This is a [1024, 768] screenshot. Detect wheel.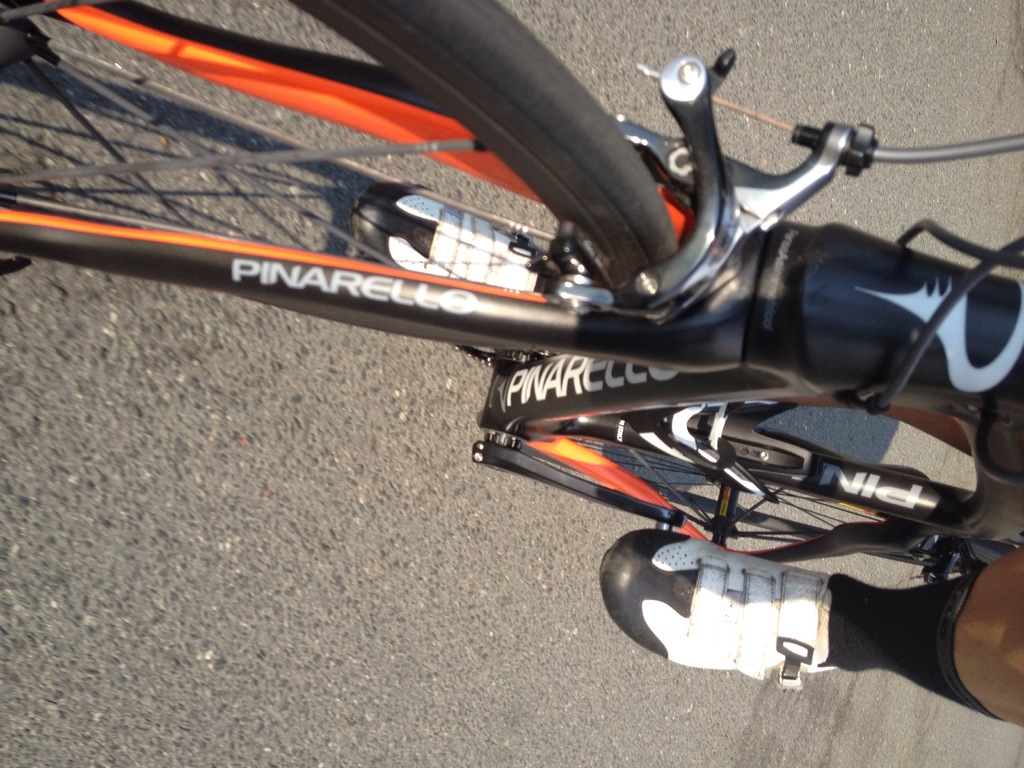
select_region(0, 0, 687, 296).
